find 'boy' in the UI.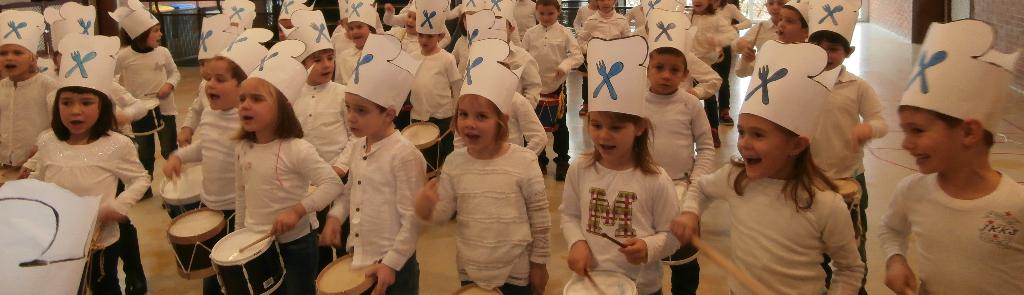
UI element at x1=817, y1=0, x2=880, y2=146.
